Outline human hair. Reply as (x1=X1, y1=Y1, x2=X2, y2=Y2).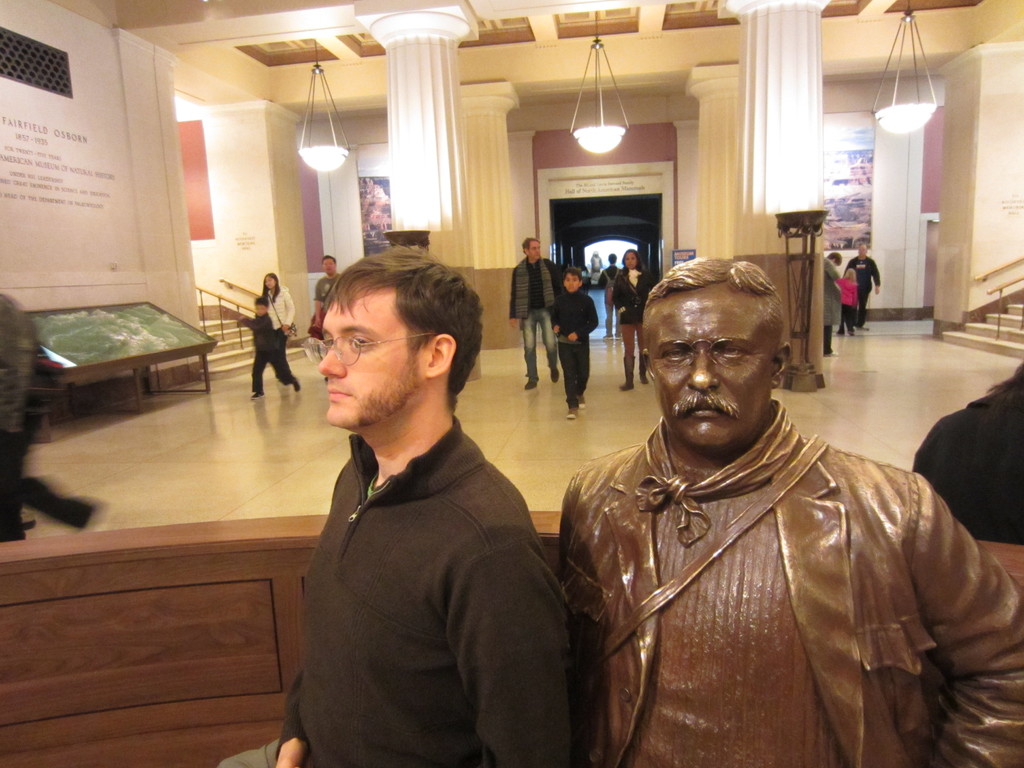
(x1=518, y1=236, x2=541, y2=250).
